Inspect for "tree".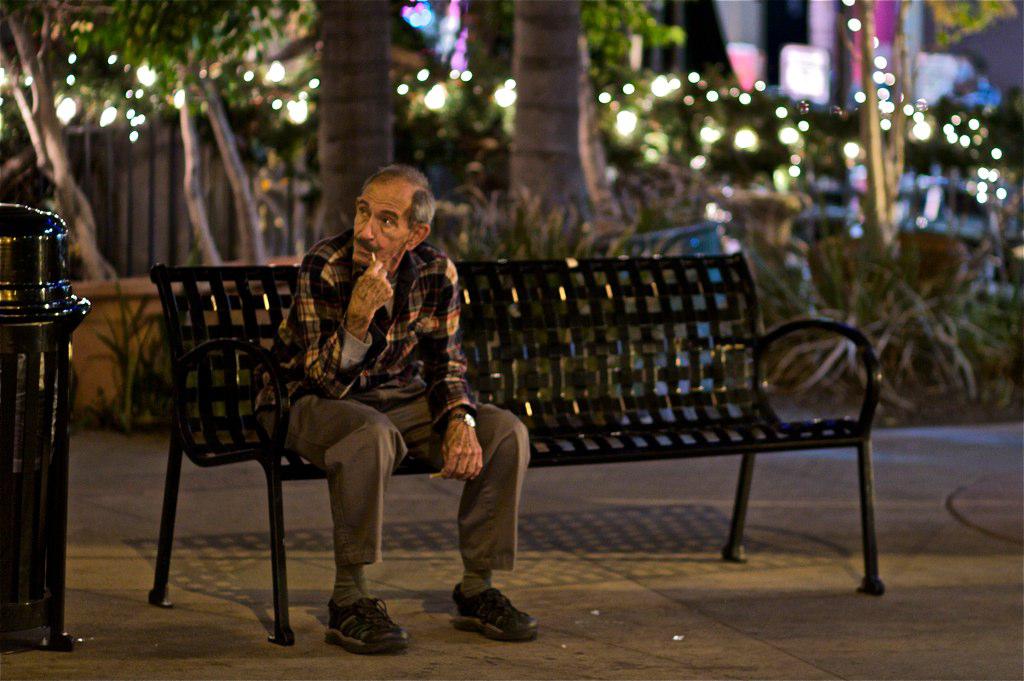
Inspection: left=0, top=0, right=116, bottom=281.
